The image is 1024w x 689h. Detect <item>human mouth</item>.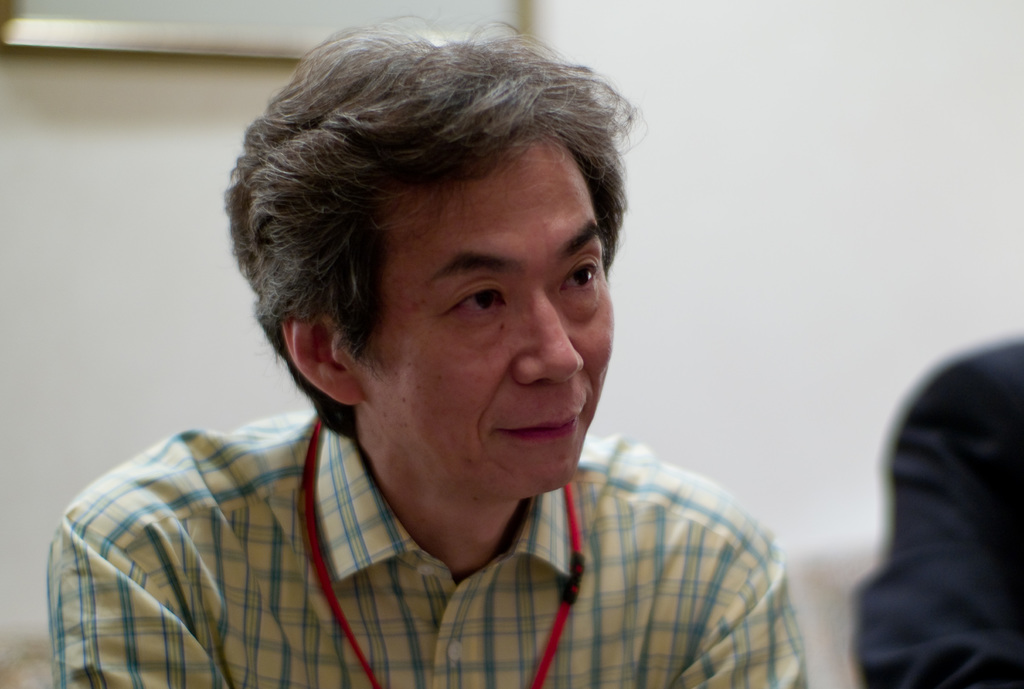
Detection: [488, 394, 588, 447].
